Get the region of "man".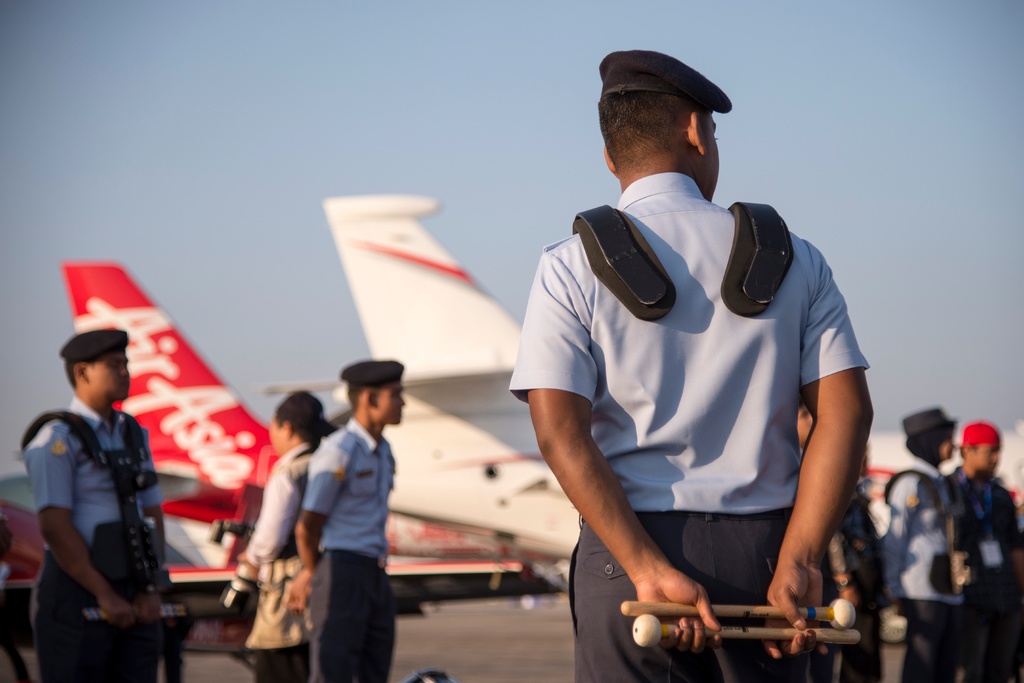
515 29 885 677.
